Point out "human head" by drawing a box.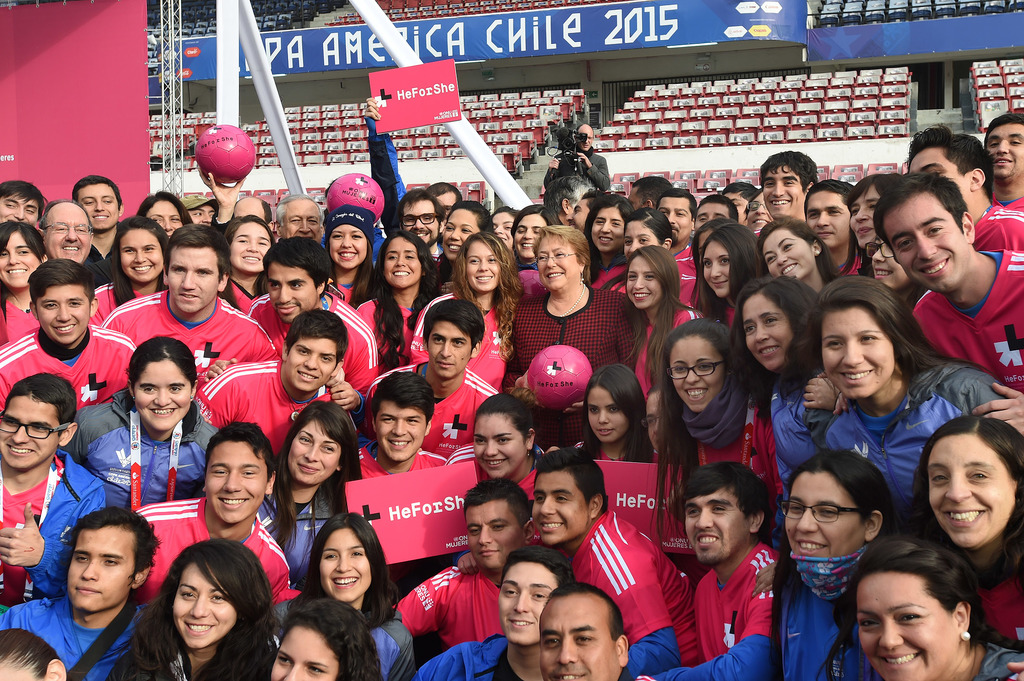
x1=624, y1=172, x2=671, y2=214.
